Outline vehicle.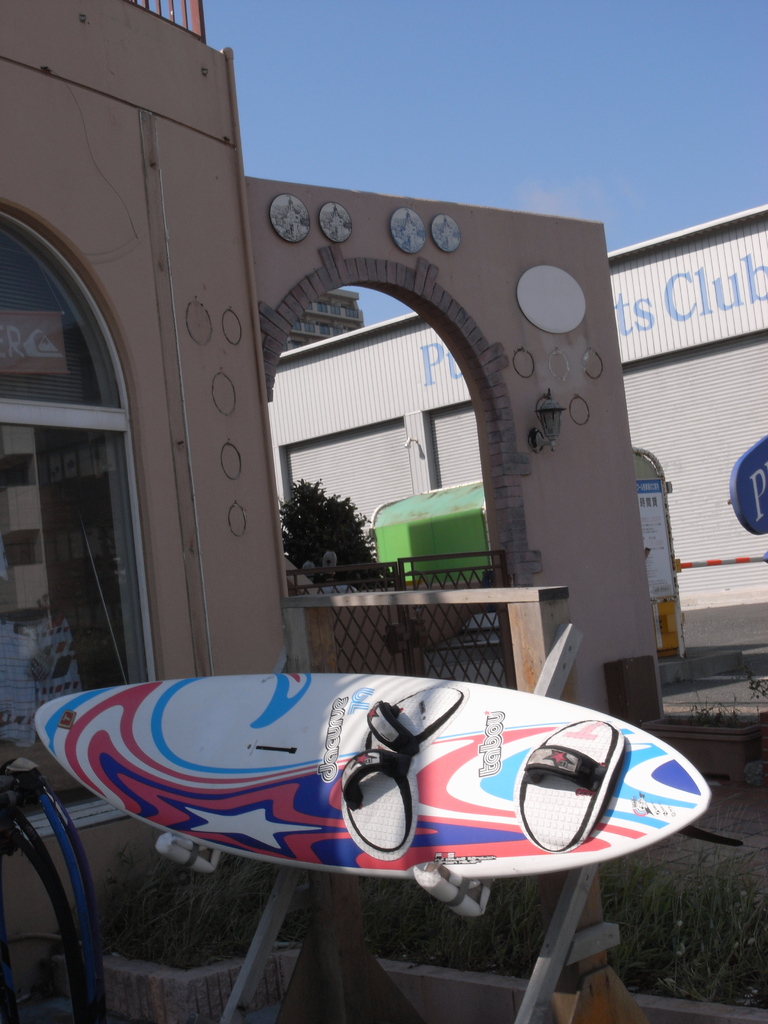
Outline: (367, 449, 687, 662).
